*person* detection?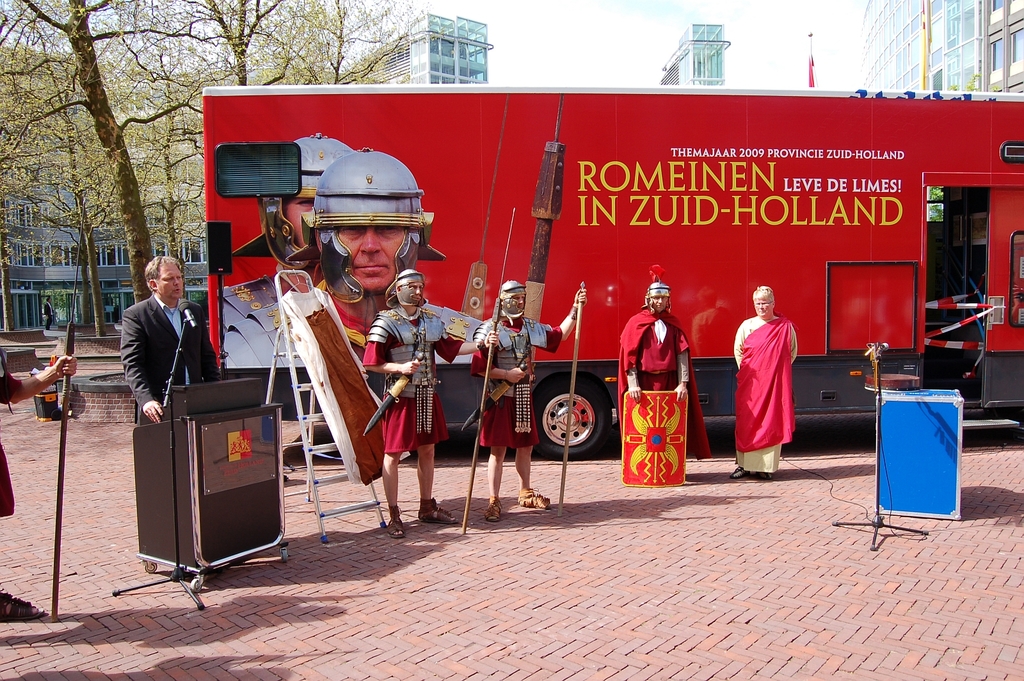
bbox=[42, 295, 54, 332]
